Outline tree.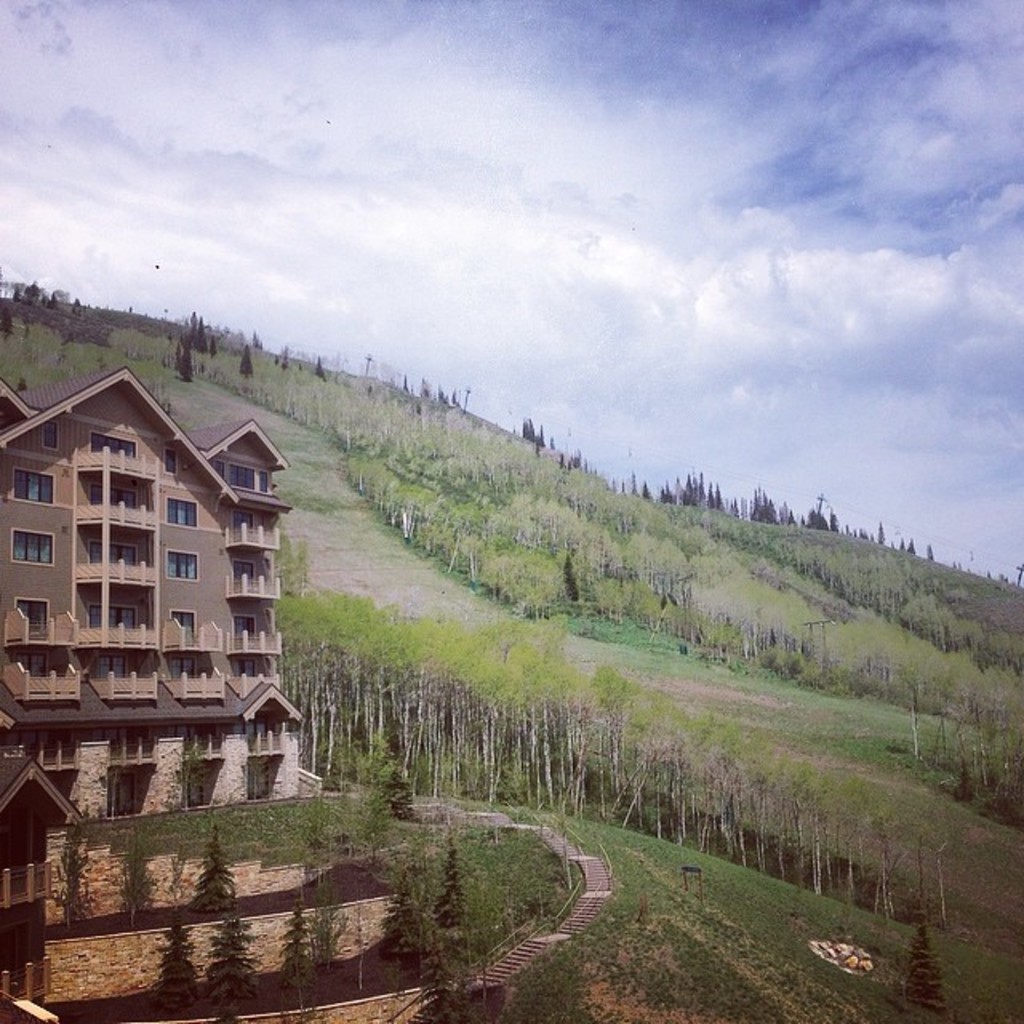
Outline: rect(374, 867, 429, 976).
